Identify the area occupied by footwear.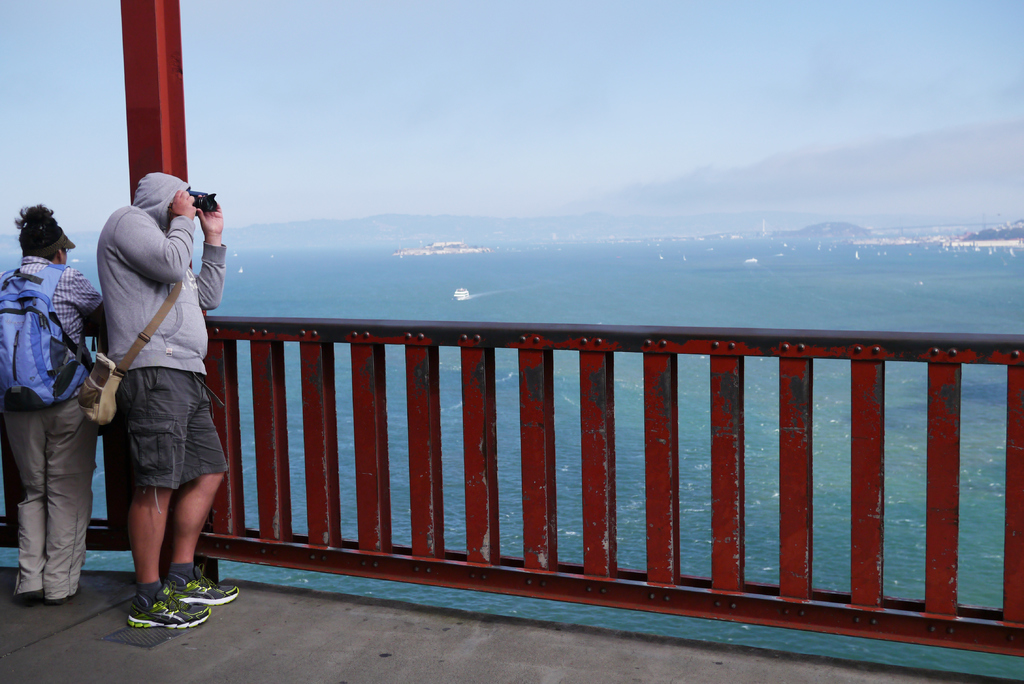
Area: 166, 561, 239, 604.
